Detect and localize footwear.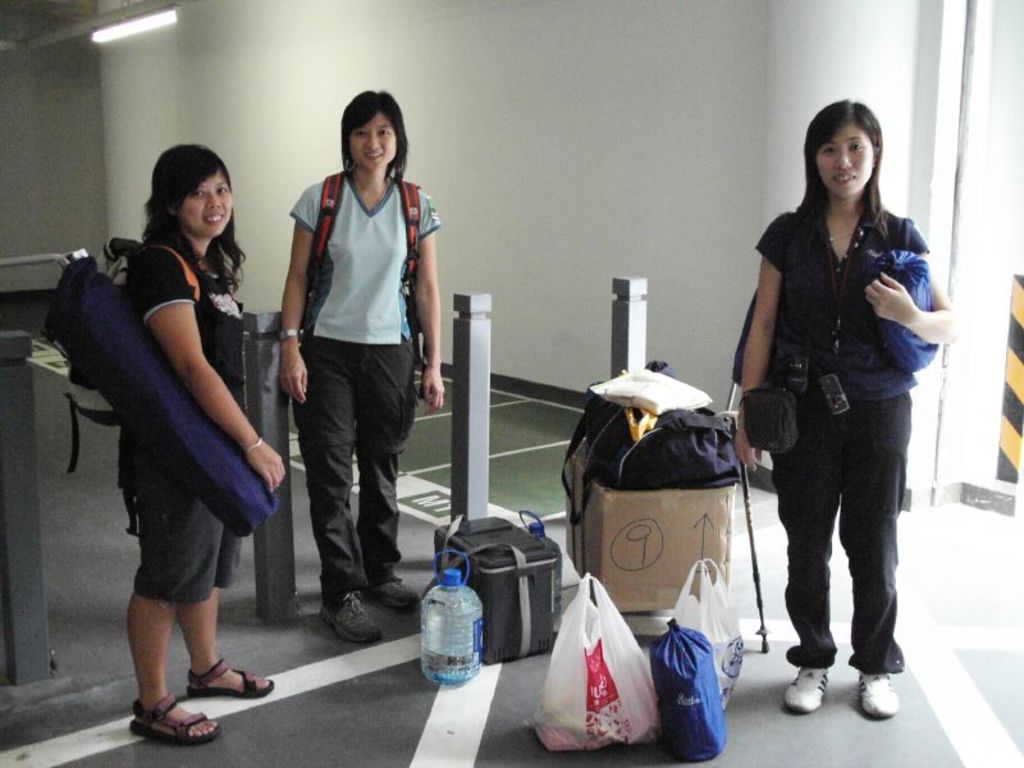
Localized at 858:668:902:717.
